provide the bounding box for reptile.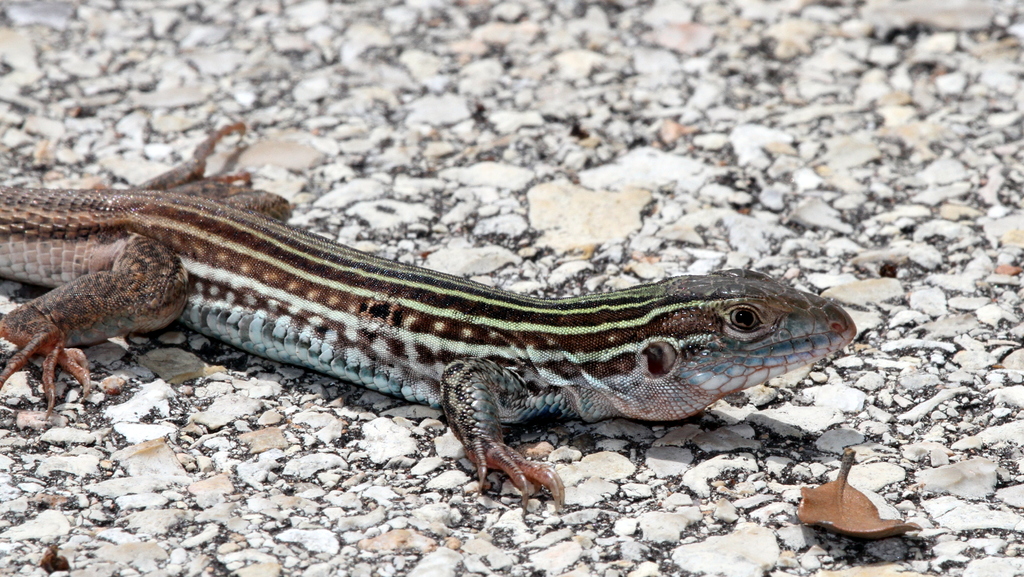
0:120:858:519.
